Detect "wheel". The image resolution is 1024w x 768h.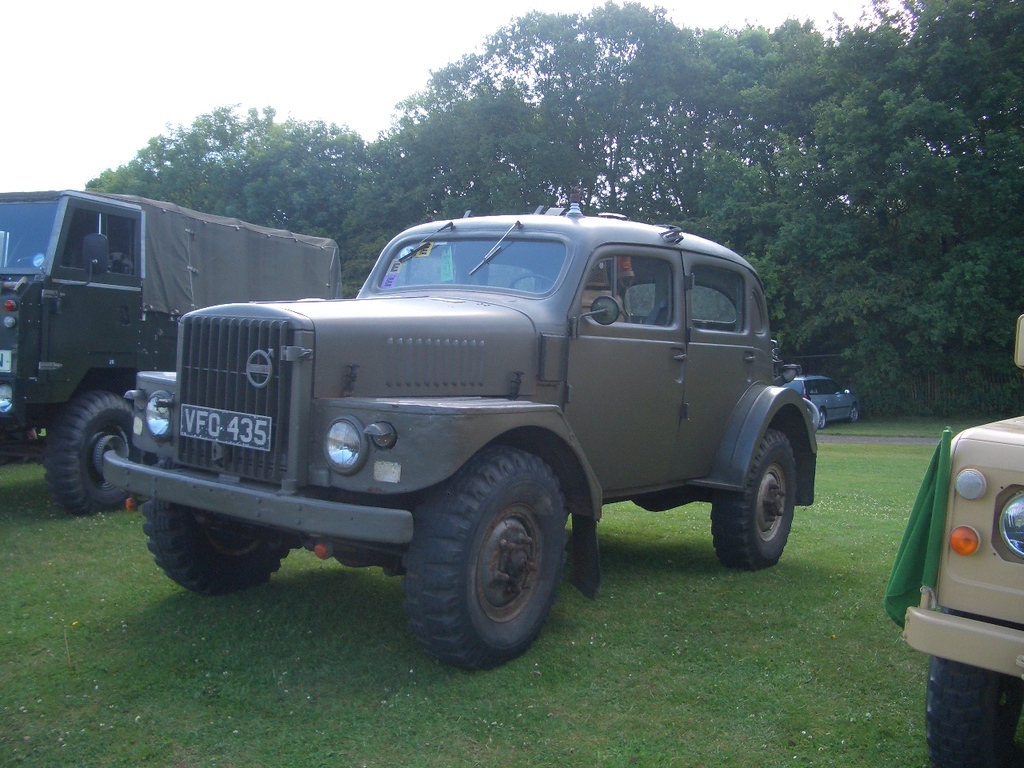
box=[142, 494, 298, 590].
